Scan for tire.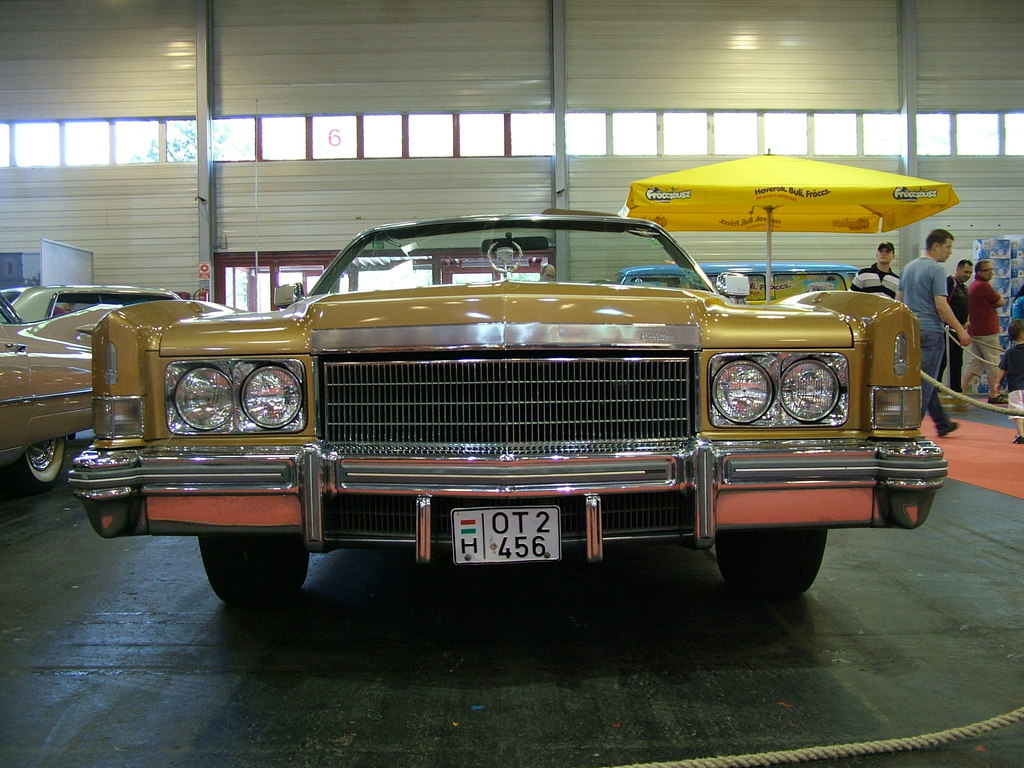
Scan result: [x1=715, y1=523, x2=820, y2=596].
